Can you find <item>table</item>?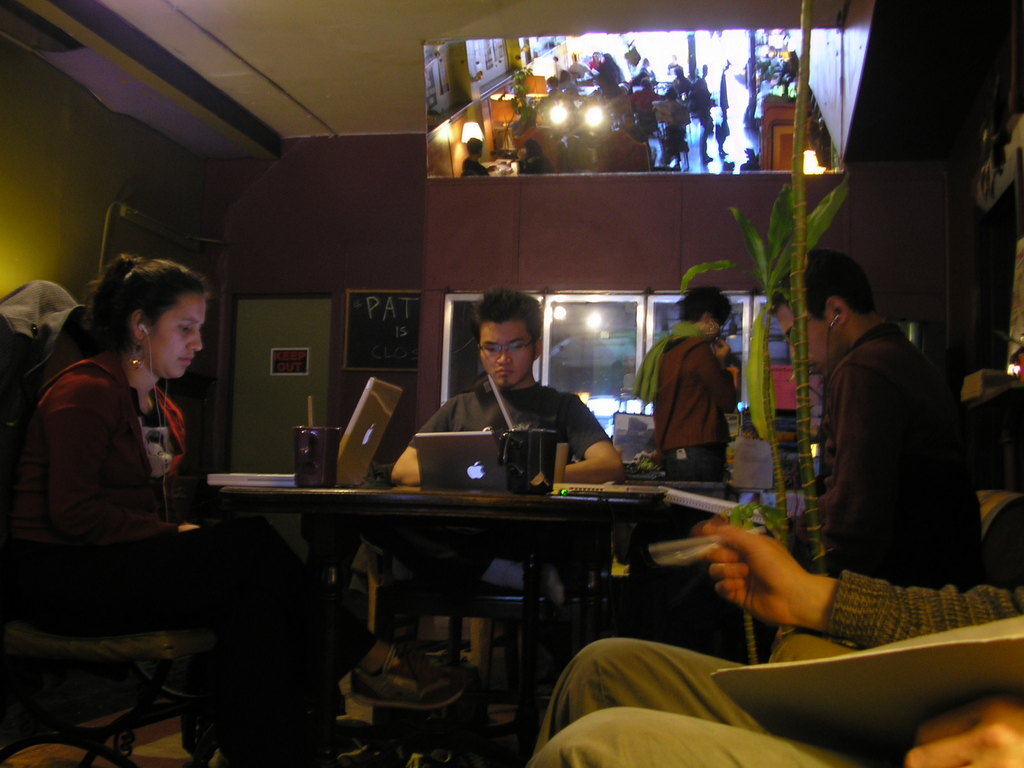
Yes, bounding box: Rect(217, 475, 669, 767).
